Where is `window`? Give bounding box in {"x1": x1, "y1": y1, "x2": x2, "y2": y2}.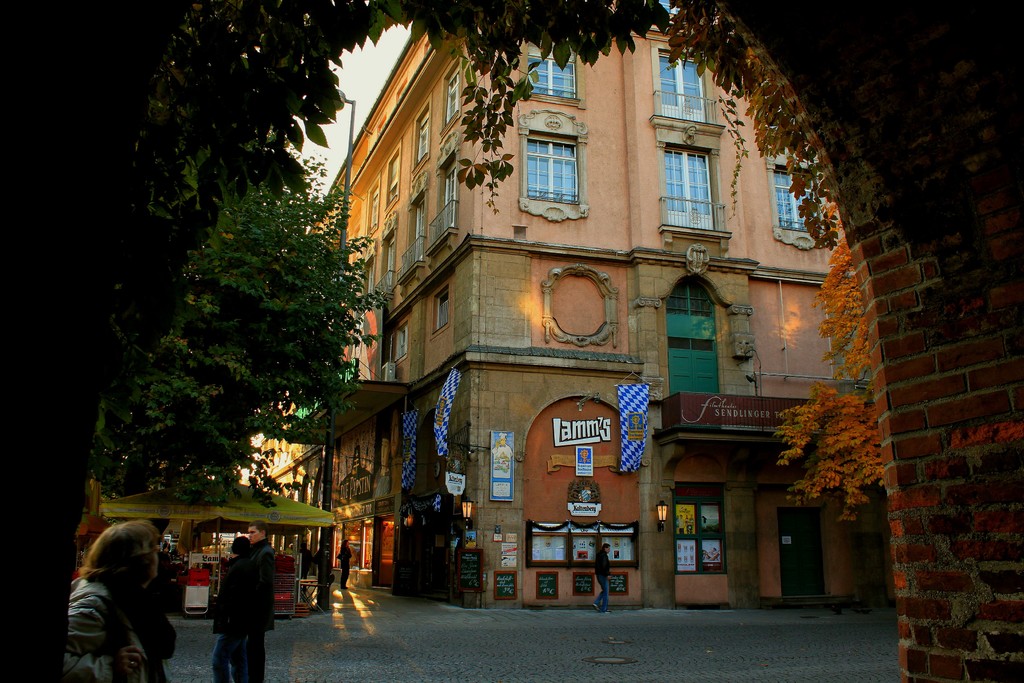
{"x1": 436, "y1": 289, "x2": 449, "y2": 330}.
